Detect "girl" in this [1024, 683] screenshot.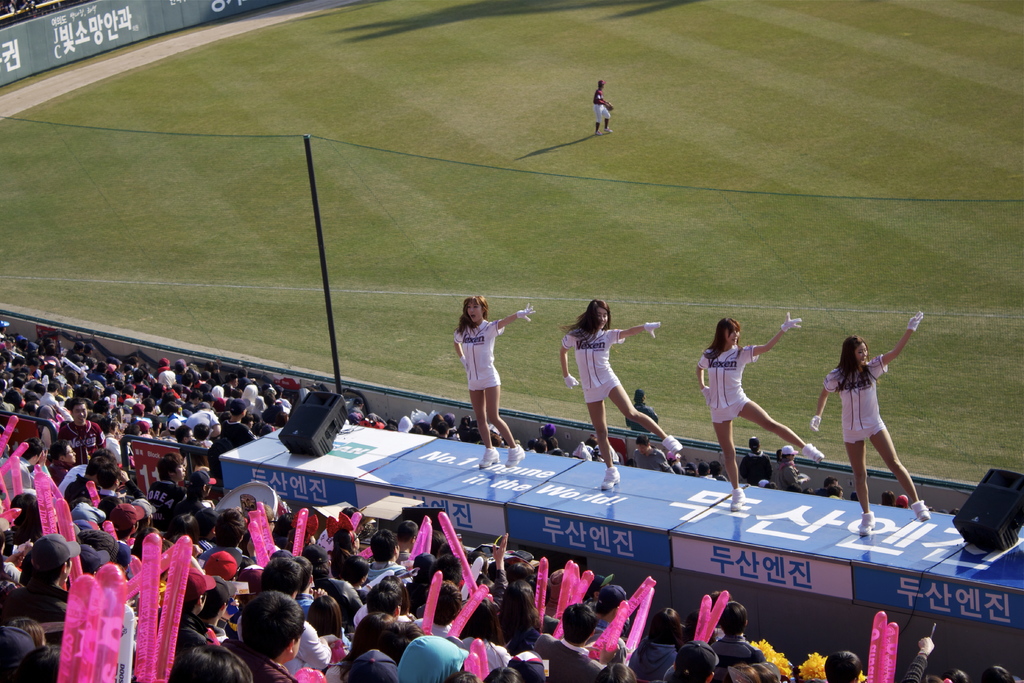
Detection: (left=454, top=294, right=538, bottom=466).
